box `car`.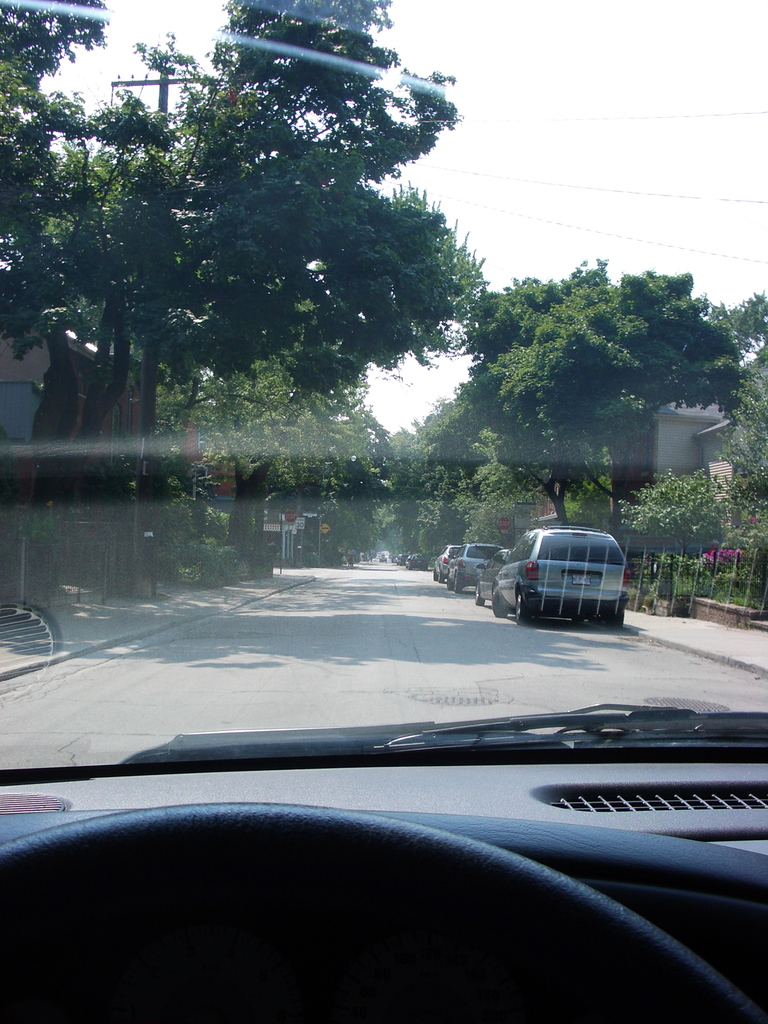
[412,553,429,569].
